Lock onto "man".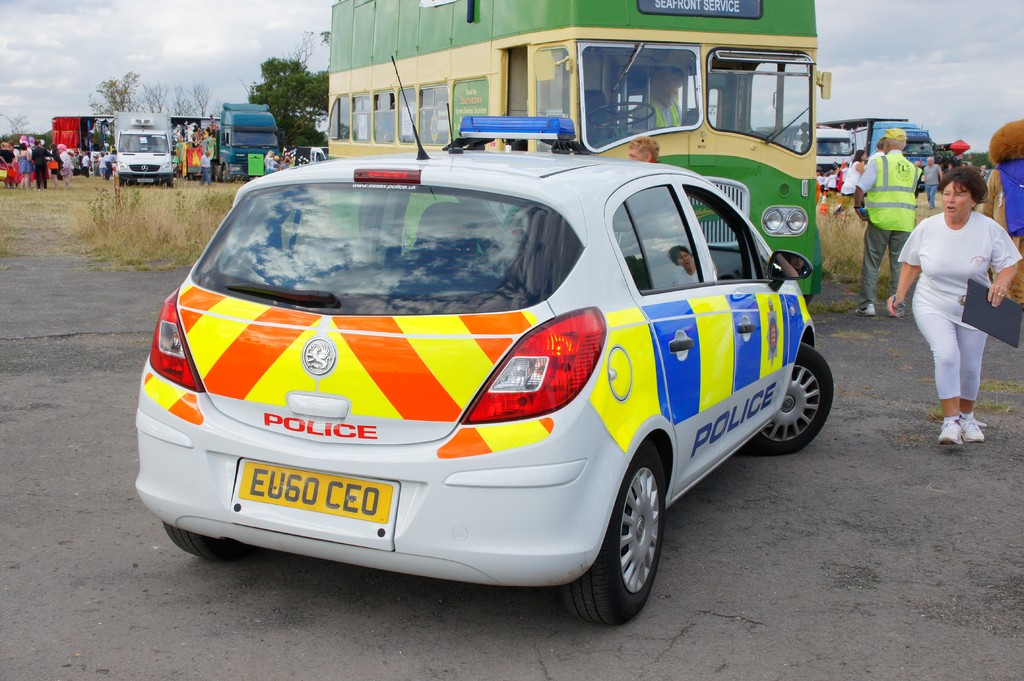
Locked: 852, 129, 924, 316.
